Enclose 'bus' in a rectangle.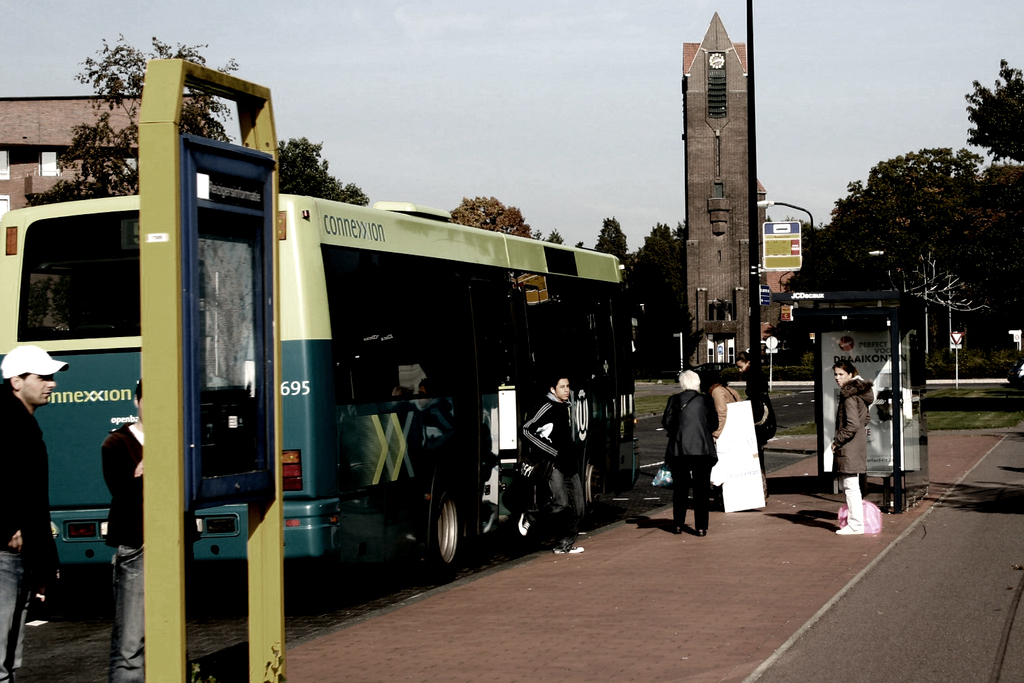
bbox(0, 192, 640, 586).
